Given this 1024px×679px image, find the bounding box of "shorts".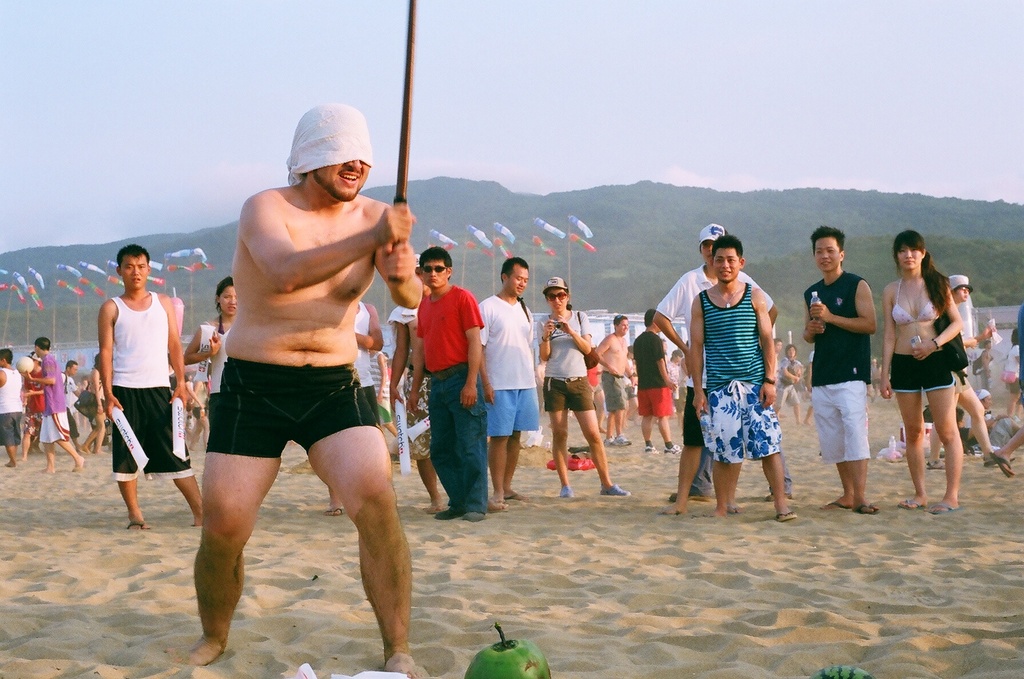
crop(544, 378, 593, 411).
